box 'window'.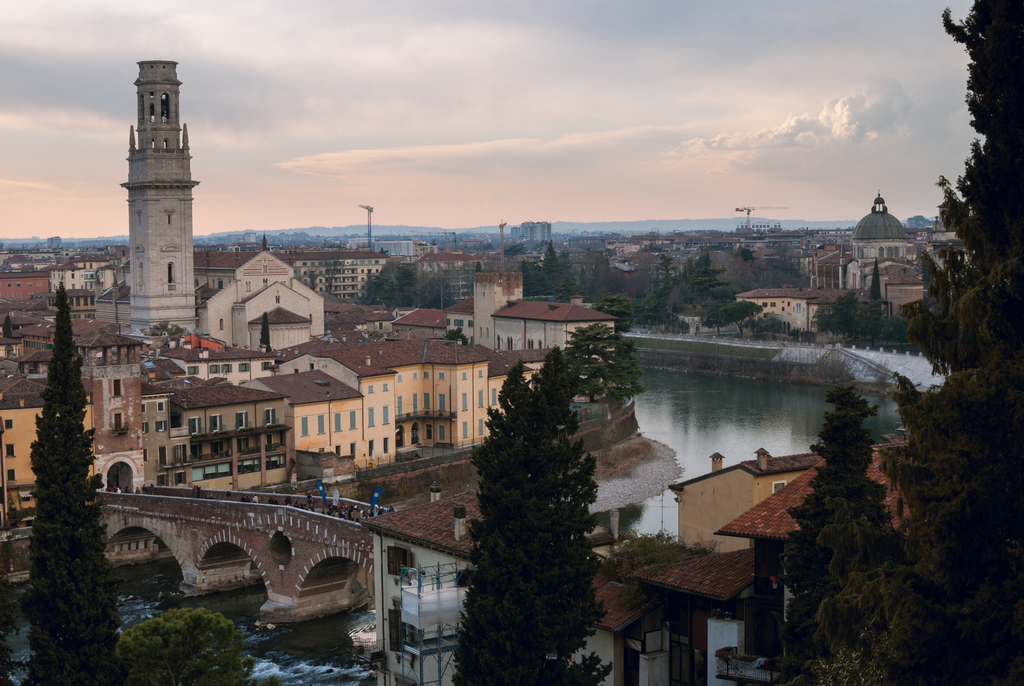
[111, 415, 121, 434].
